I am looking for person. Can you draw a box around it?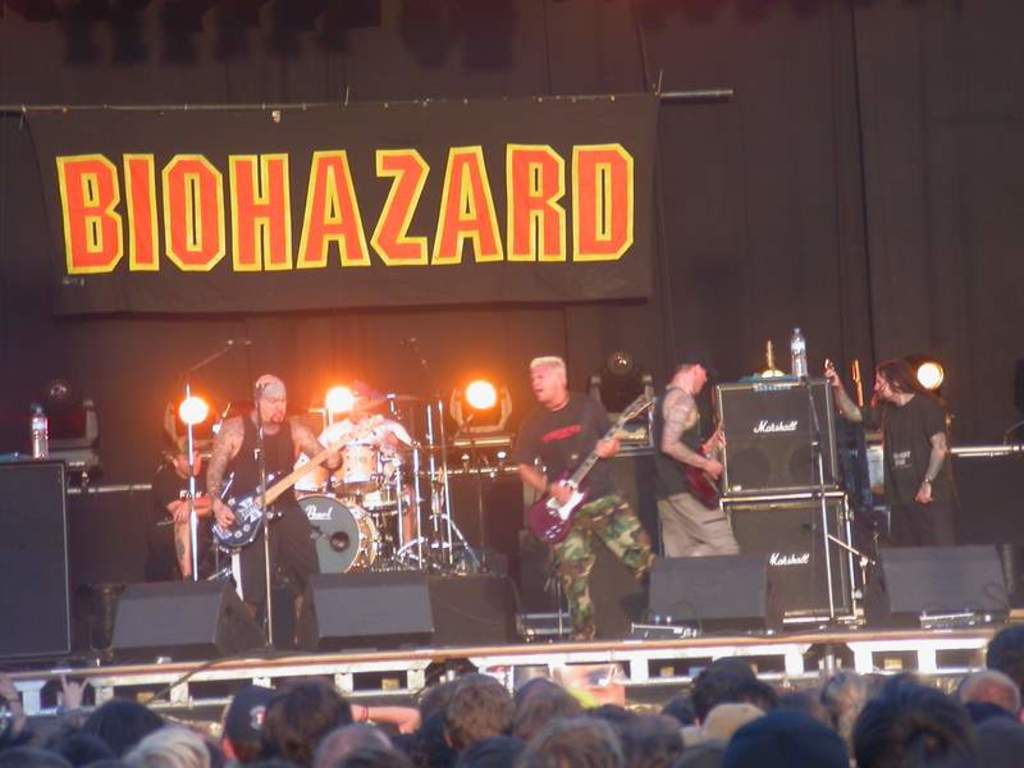
Sure, the bounding box is Rect(819, 364, 966, 548).
